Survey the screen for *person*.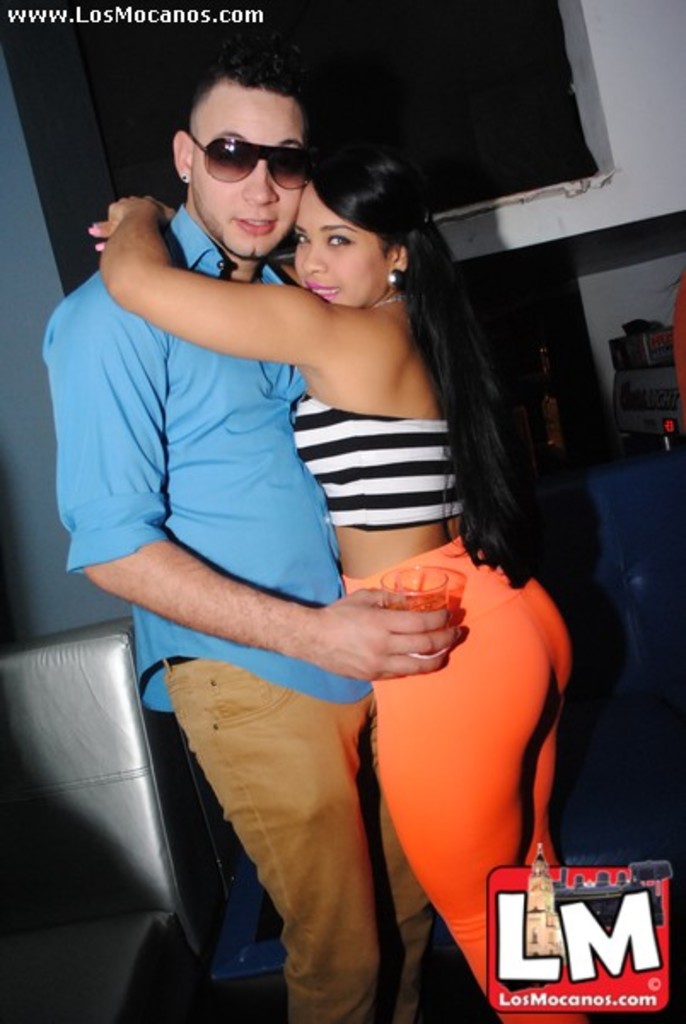
Survey found: pyautogui.locateOnScreen(39, 58, 461, 1022).
